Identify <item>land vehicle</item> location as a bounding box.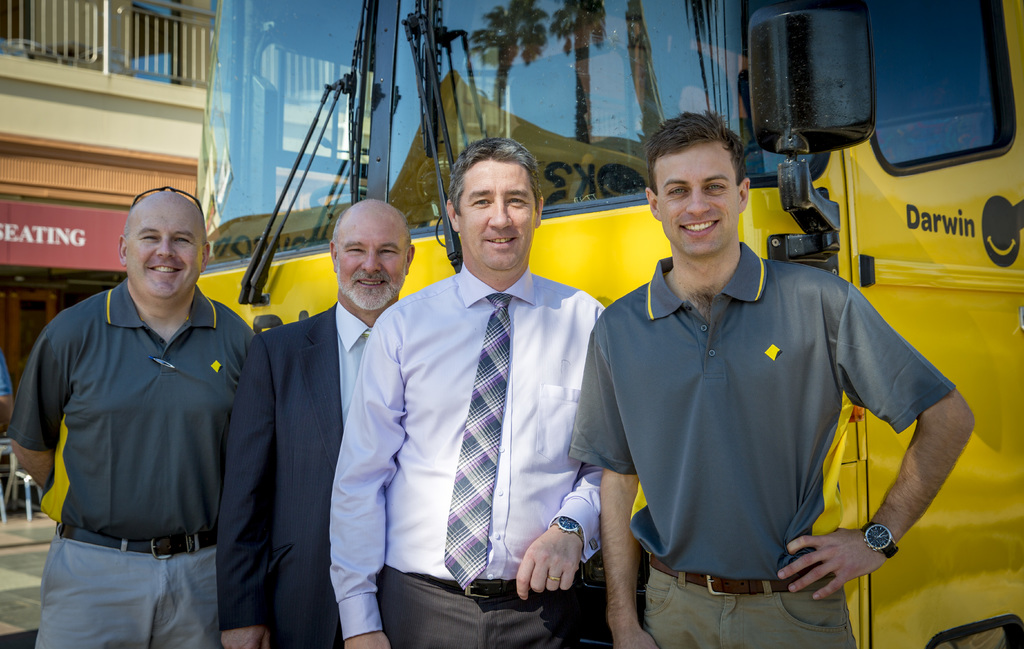
<bbox>189, 0, 1023, 648</bbox>.
